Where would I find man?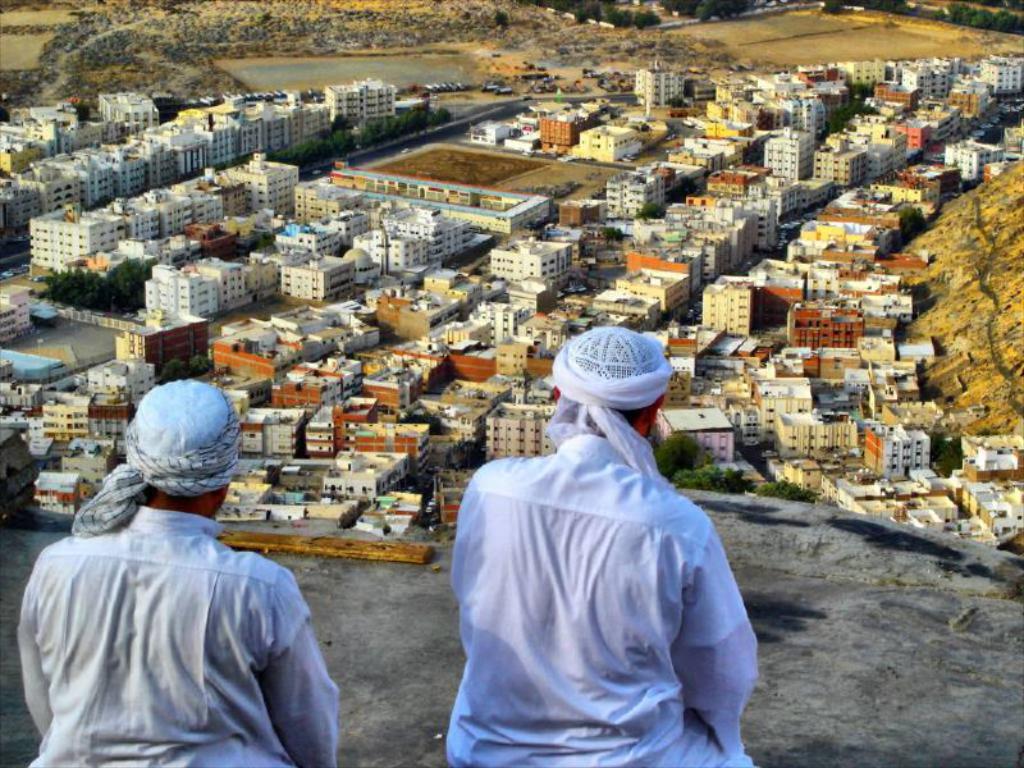
At <bbox>36, 392, 339, 767</bbox>.
